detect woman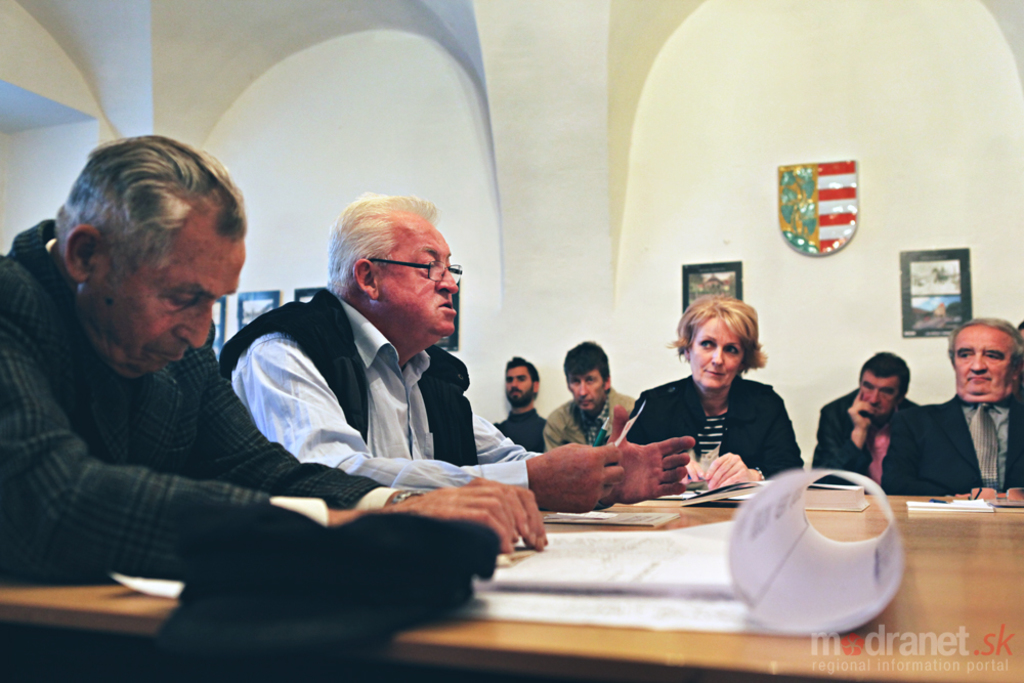
x1=634 y1=297 x2=809 y2=511
